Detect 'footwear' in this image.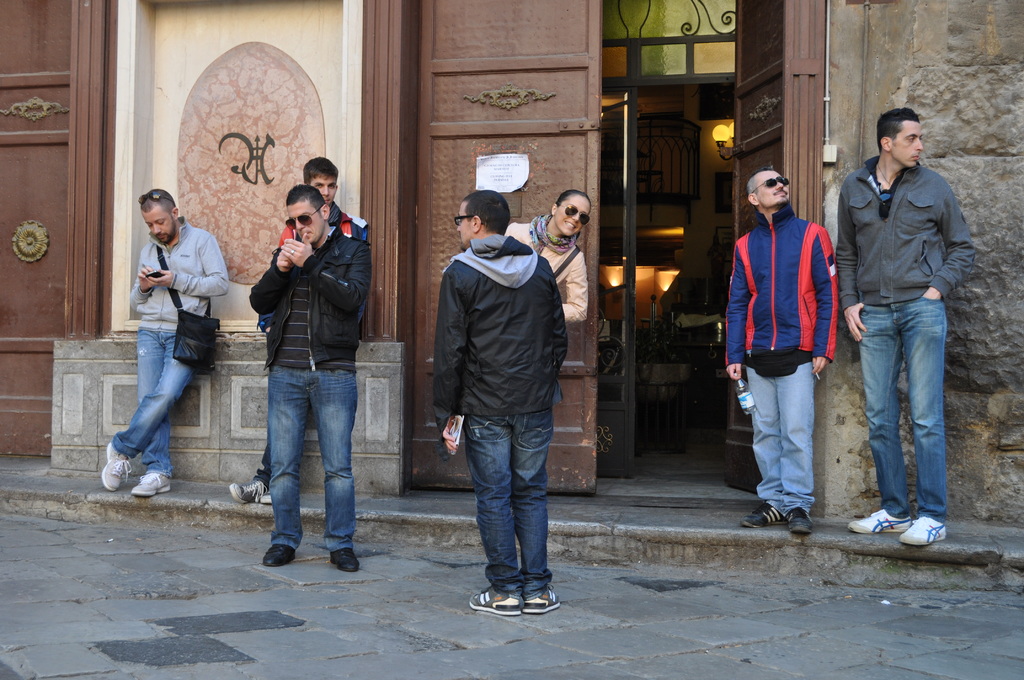
Detection: locate(260, 487, 273, 503).
